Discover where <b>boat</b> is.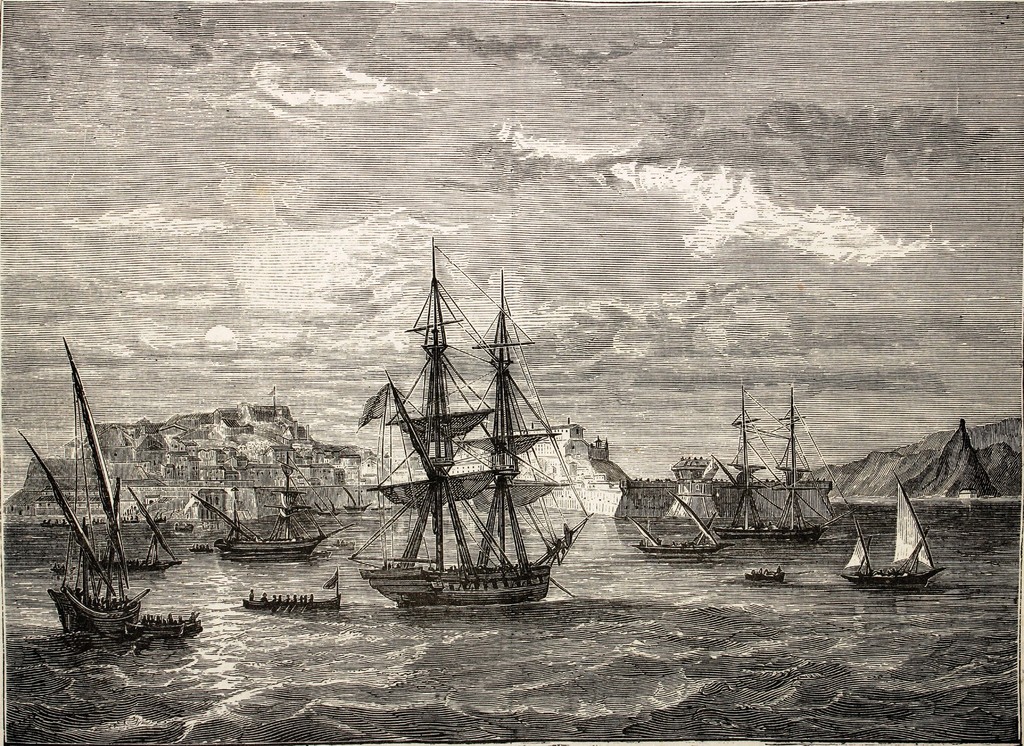
Discovered at x1=742, y1=571, x2=786, y2=583.
